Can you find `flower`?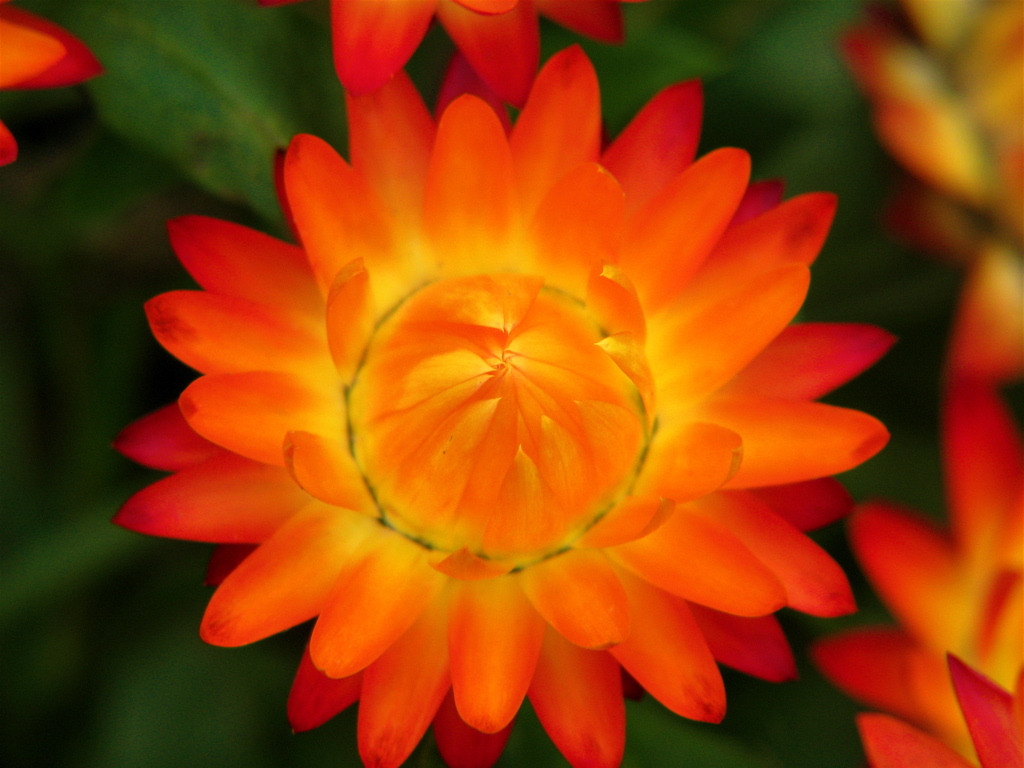
Yes, bounding box: <region>270, 0, 631, 103</region>.
